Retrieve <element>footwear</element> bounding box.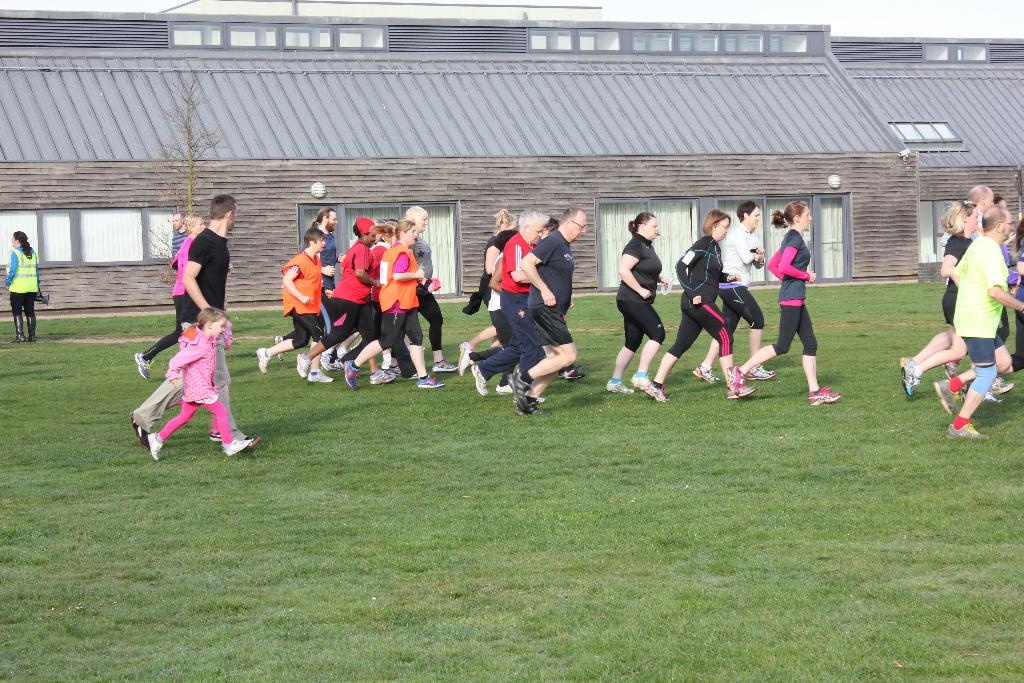
Bounding box: <bbox>510, 372, 535, 409</bbox>.
